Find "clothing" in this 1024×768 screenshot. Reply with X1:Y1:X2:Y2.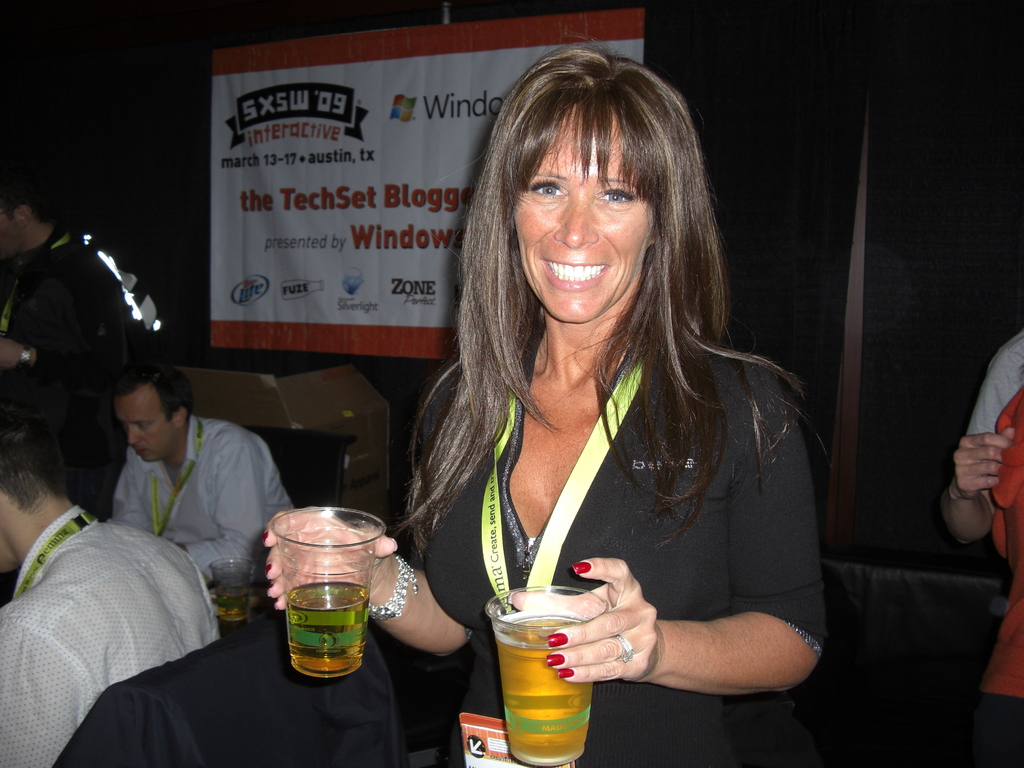
413:333:829:767.
